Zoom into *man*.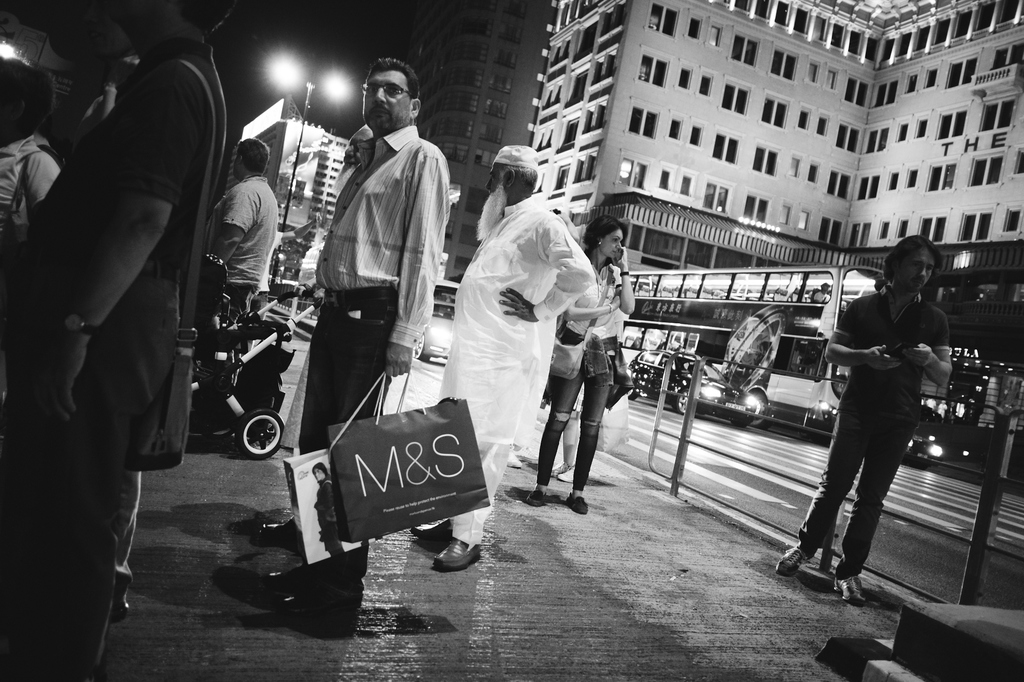
Zoom target: pyautogui.locateOnScreen(410, 145, 598, 572).
